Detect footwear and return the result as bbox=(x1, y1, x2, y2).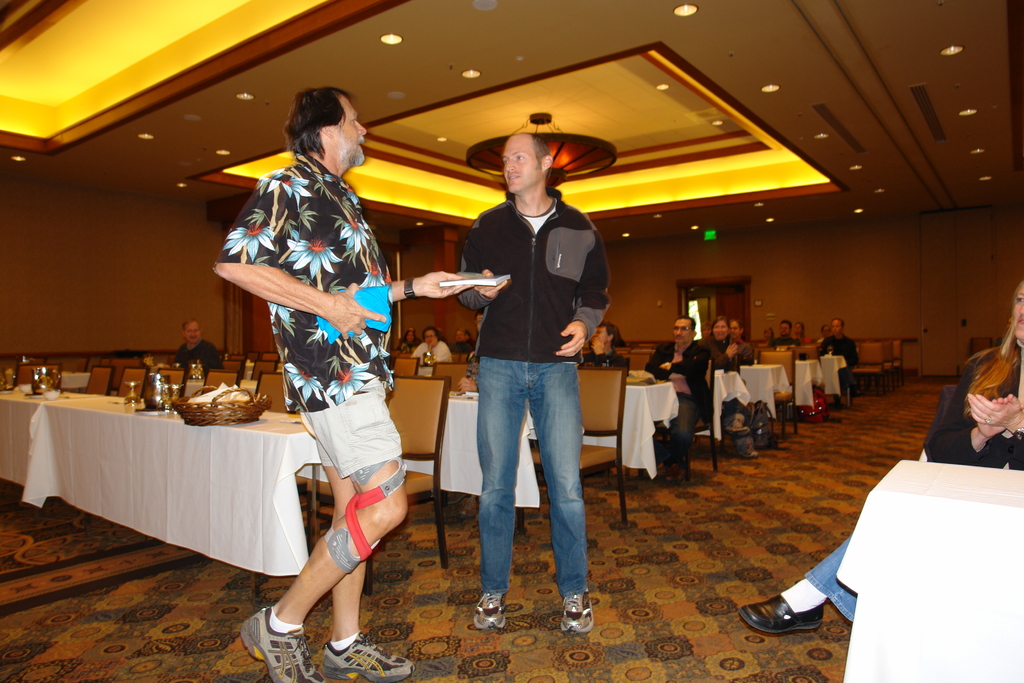
bbox=(743, 442, 757, 461).
